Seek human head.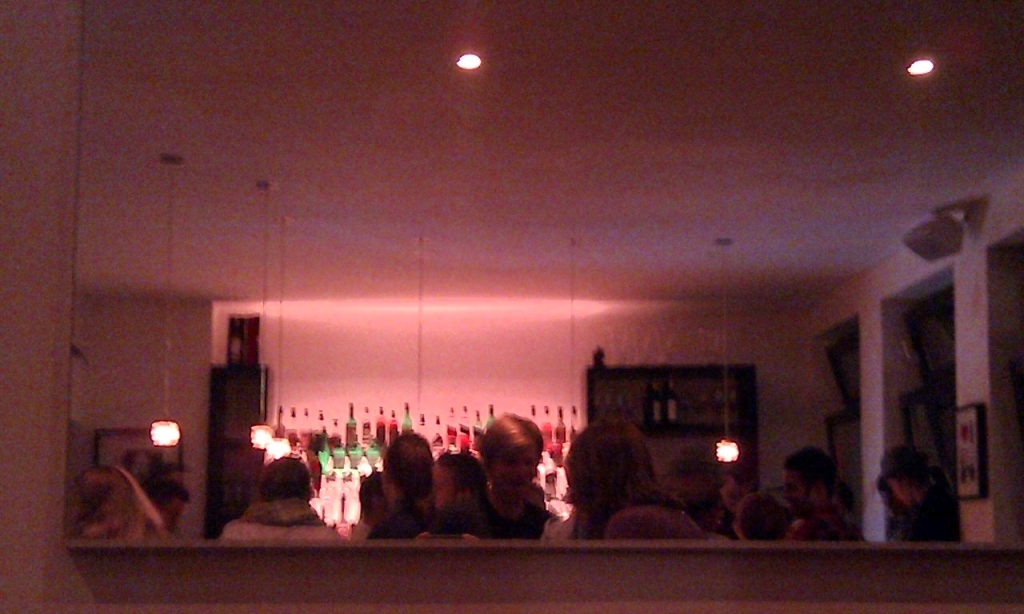
(661, 445, 723, 508).
